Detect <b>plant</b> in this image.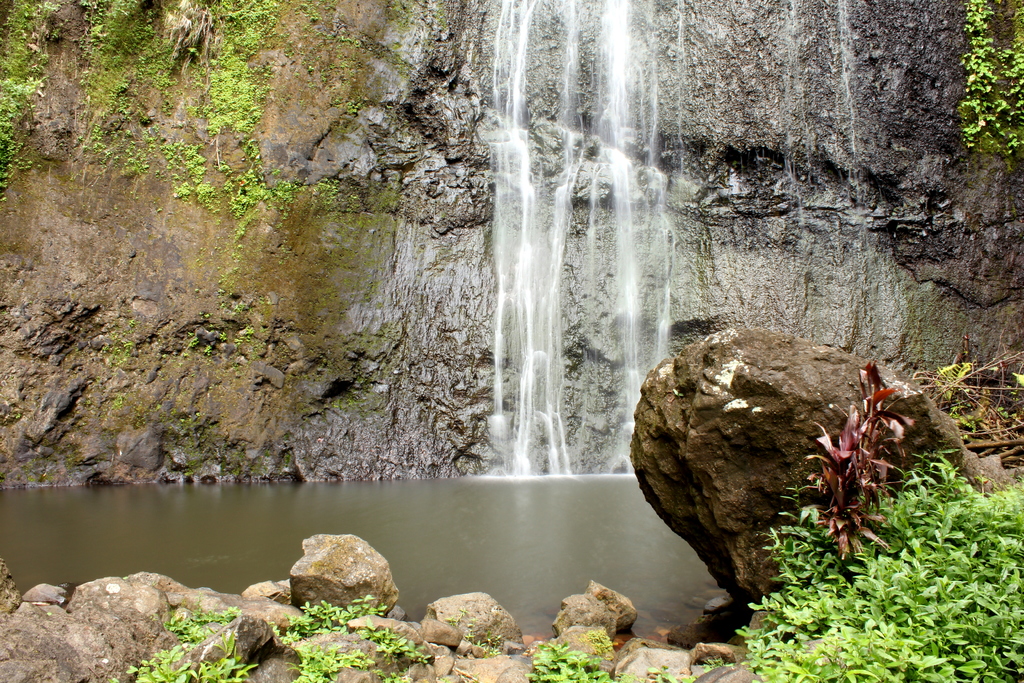
Detection: box=[356, 621, 434, 666].
